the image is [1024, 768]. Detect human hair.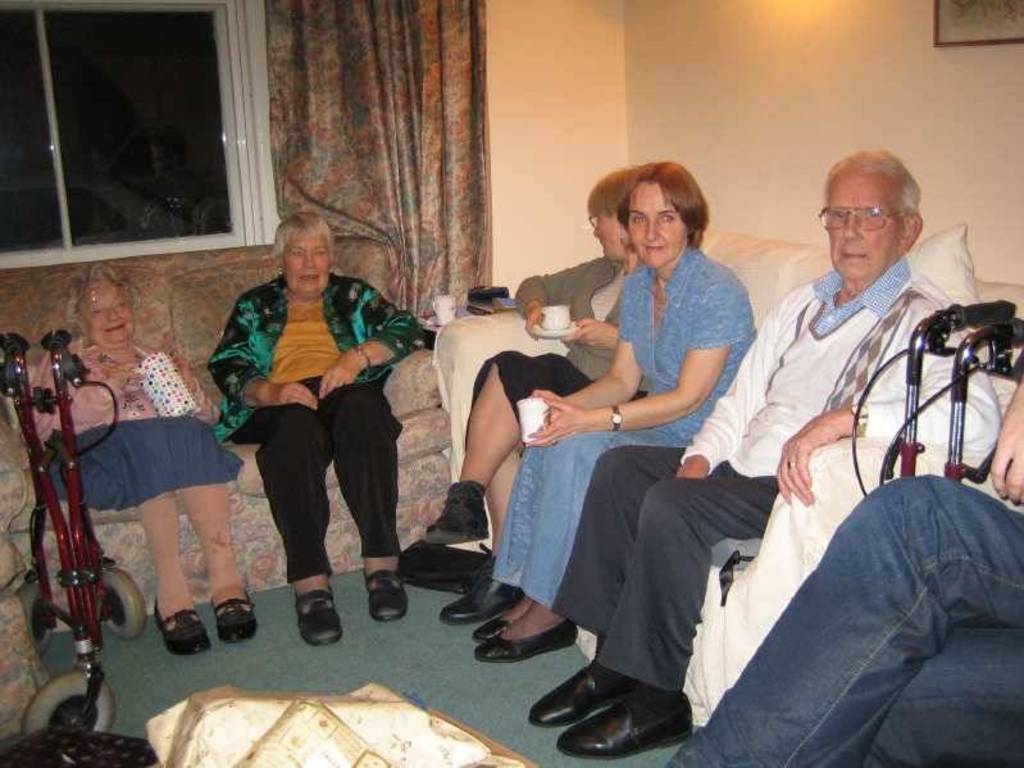
Detection: bbox=[827, 145, 923, 221].
